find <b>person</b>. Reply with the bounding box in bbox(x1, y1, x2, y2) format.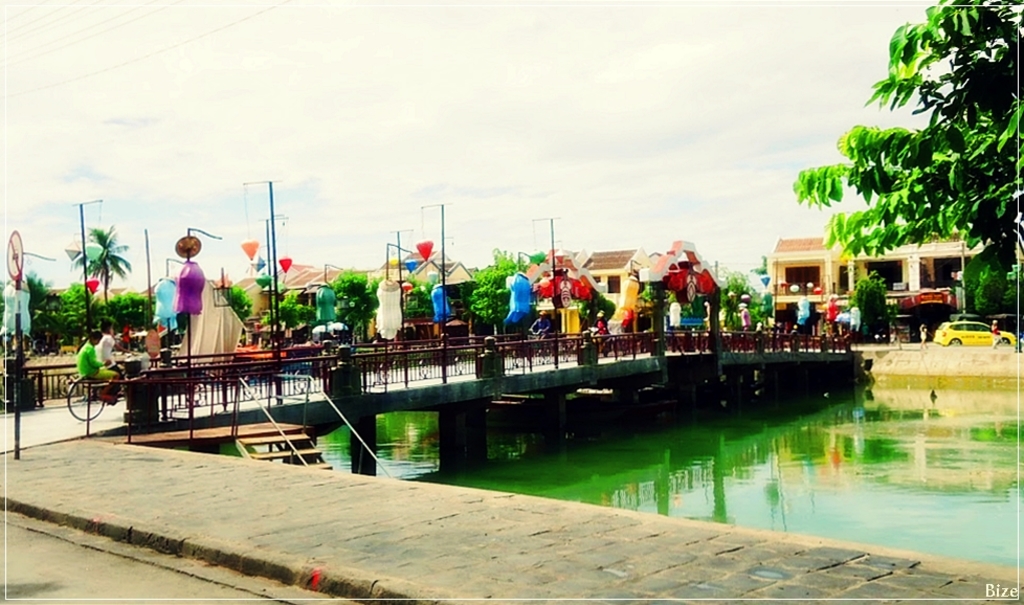
bbox(819, 291, 842, 332).
